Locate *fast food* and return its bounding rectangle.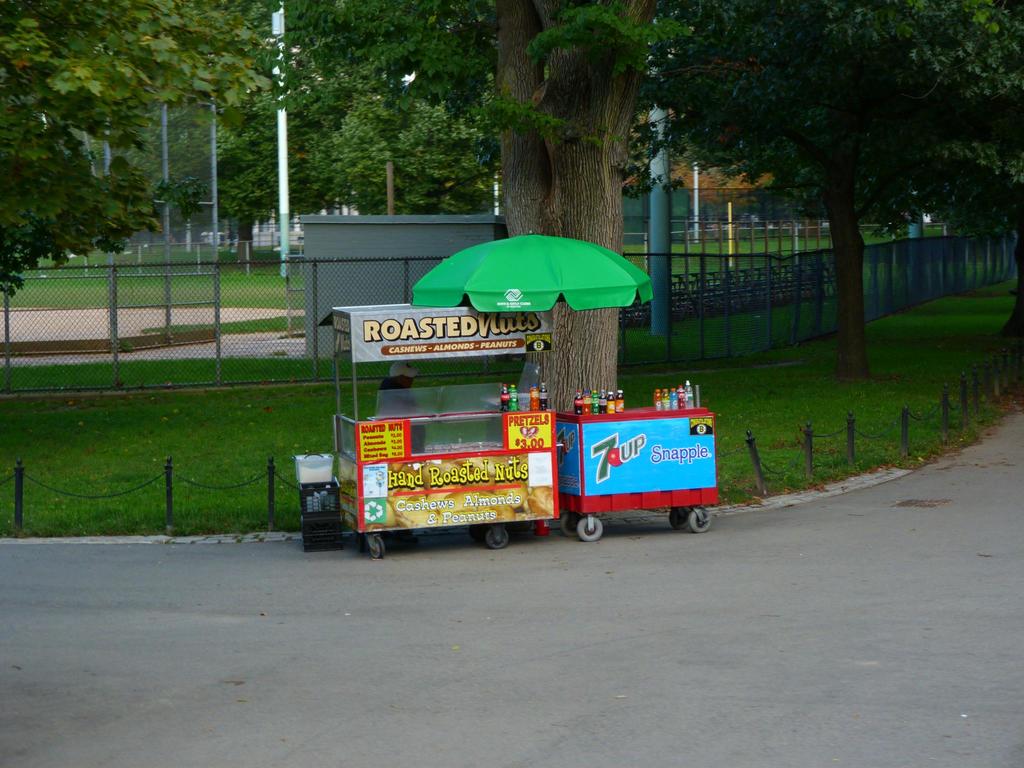
locate(521, 485, 552, 515).
